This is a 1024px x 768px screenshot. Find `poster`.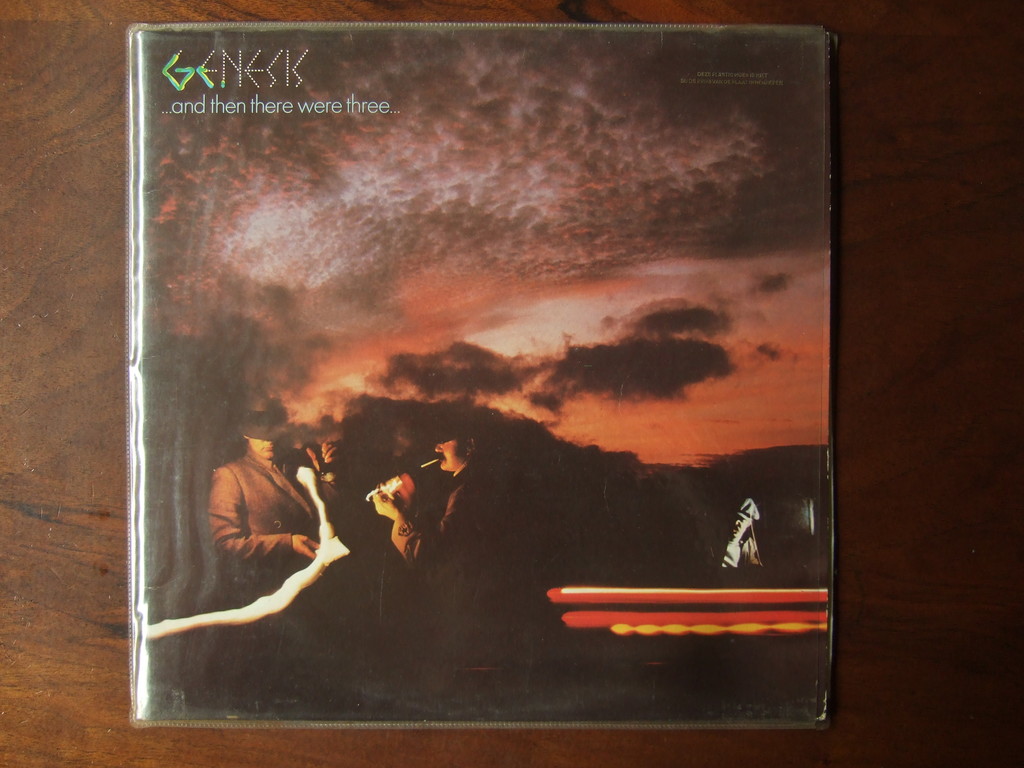
Bounding box: l=128, t=15, r=837, b=743.
